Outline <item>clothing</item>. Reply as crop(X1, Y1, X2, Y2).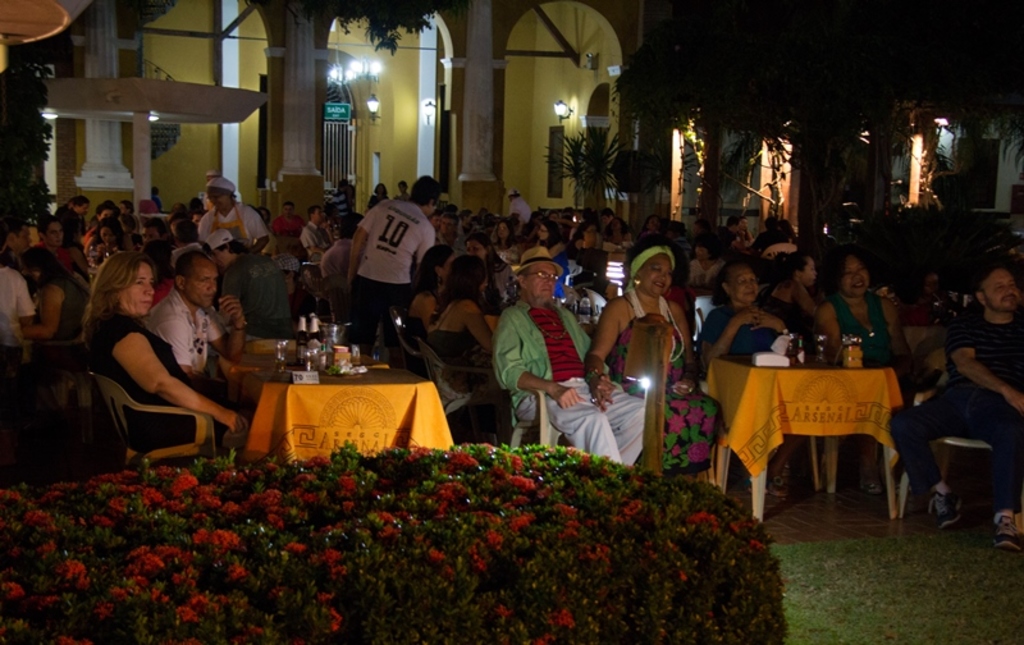
crop(143, 289, 220, 365).
